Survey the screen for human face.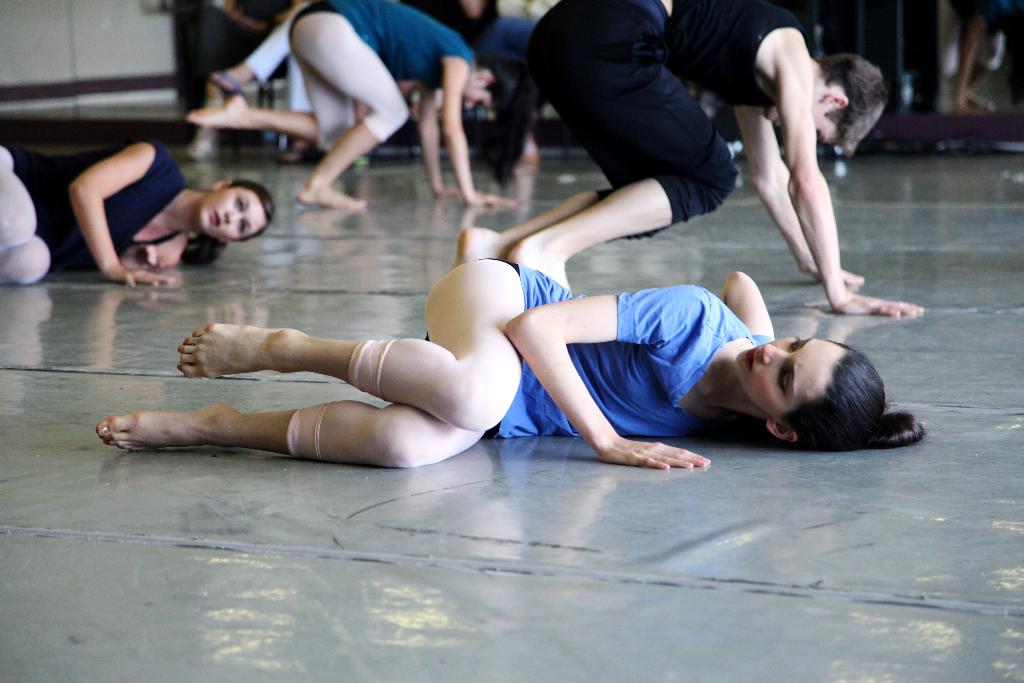
Survey found: detection(767, 99, 840, 146).
